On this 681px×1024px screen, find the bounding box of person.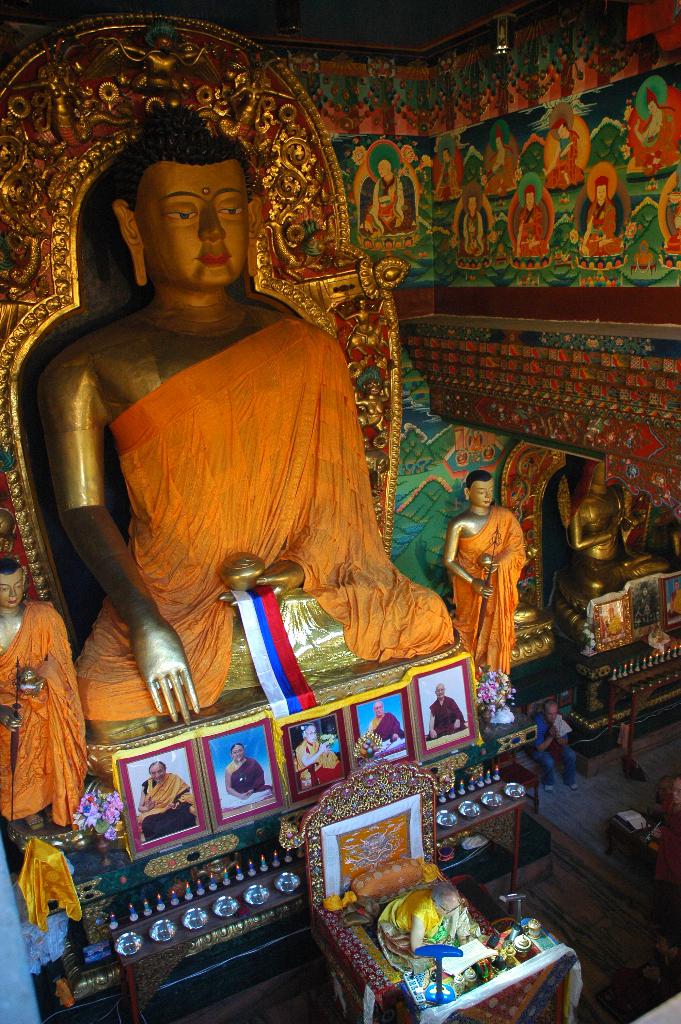
Bounding box: {"left": 361, "top": 161, "right": 408, "bottom": 234}.
